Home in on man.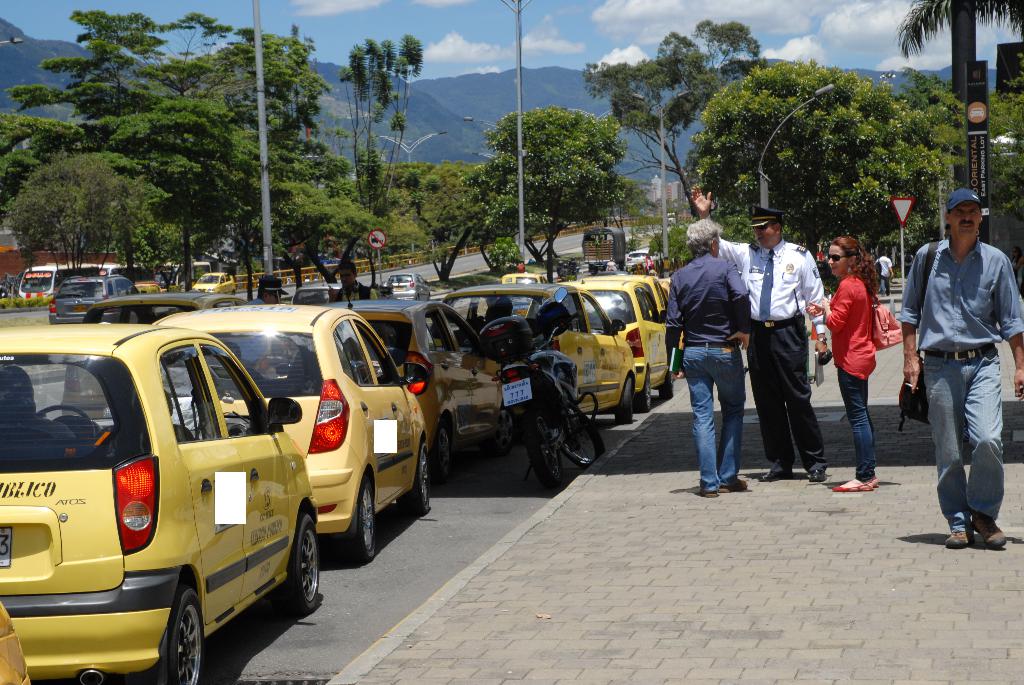
Homed in at <region>689, 184, 830, 484</region>.
